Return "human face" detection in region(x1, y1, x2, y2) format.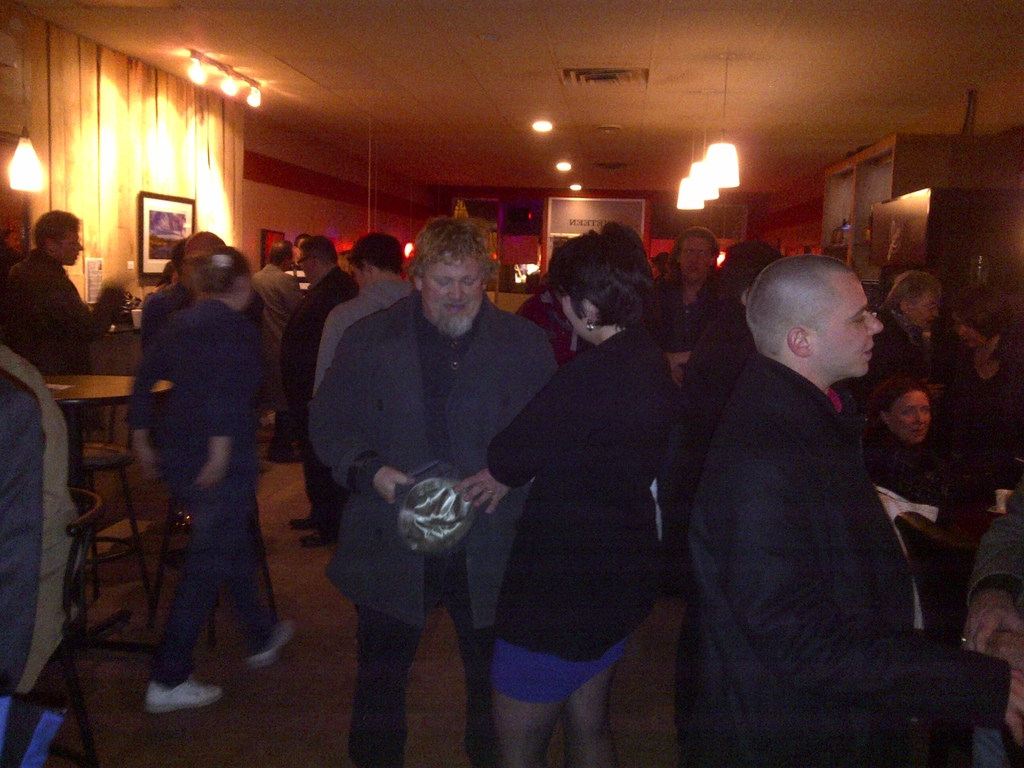
region(681, 234, 717, 279).
